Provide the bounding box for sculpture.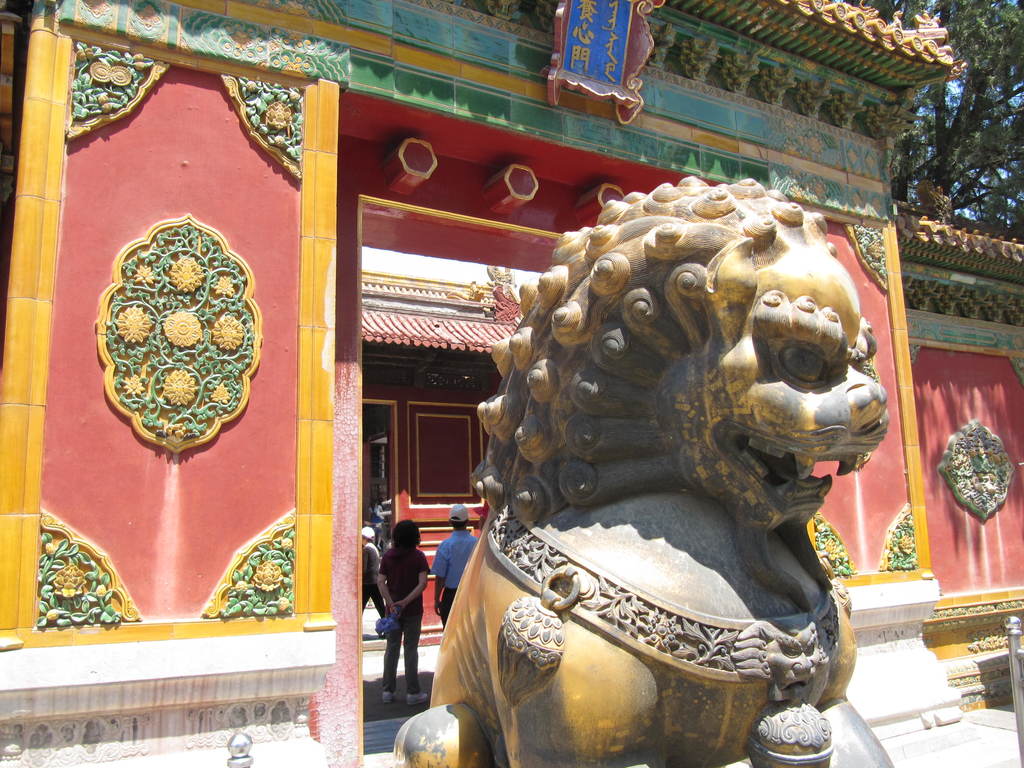
x1=462 y1=188 x2=925 y2=757.
